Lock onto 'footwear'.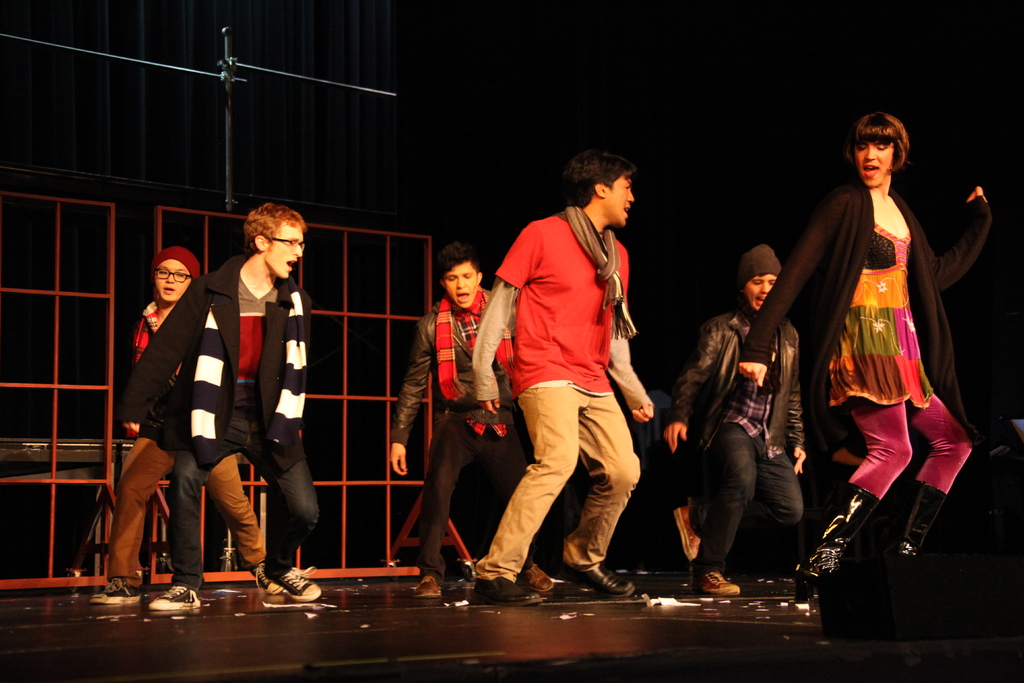
Locked: pyautogui.locateOnScreen(522, 562, 552, 597).
